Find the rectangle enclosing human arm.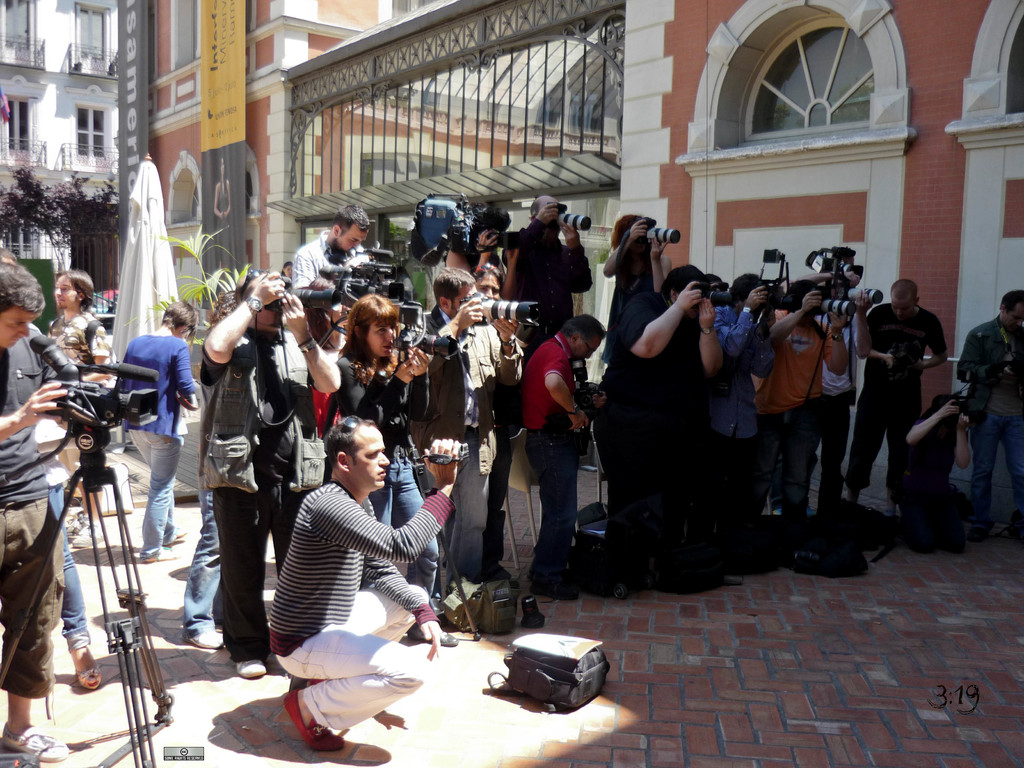
bbox=(950, 414, 975, 471).
